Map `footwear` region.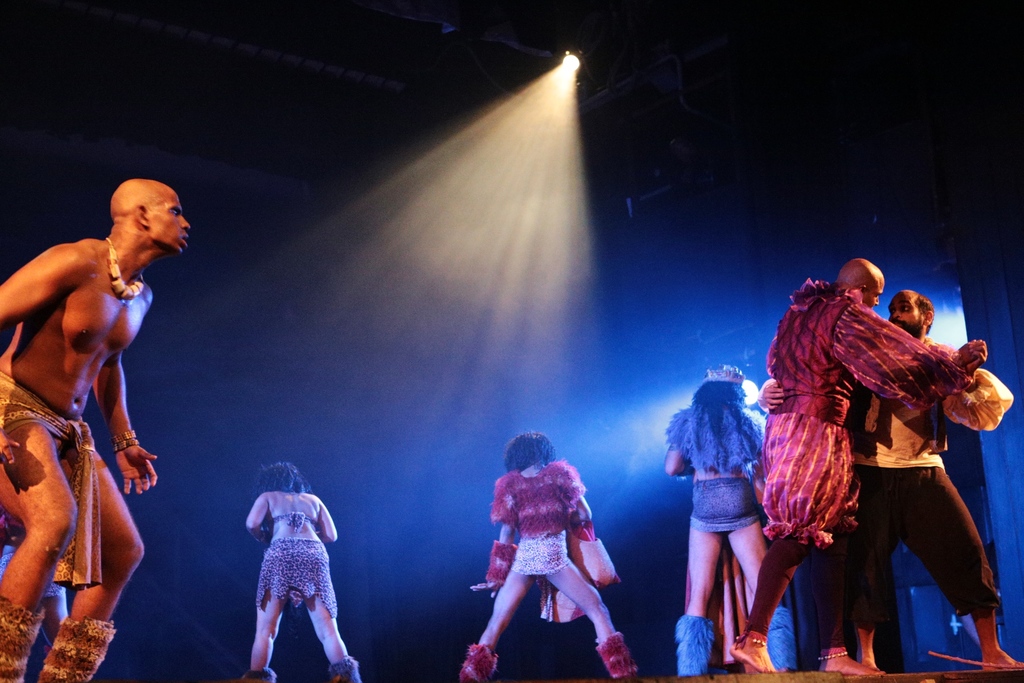
Mapped to left=39, top=618, right=116, bottom=682.
